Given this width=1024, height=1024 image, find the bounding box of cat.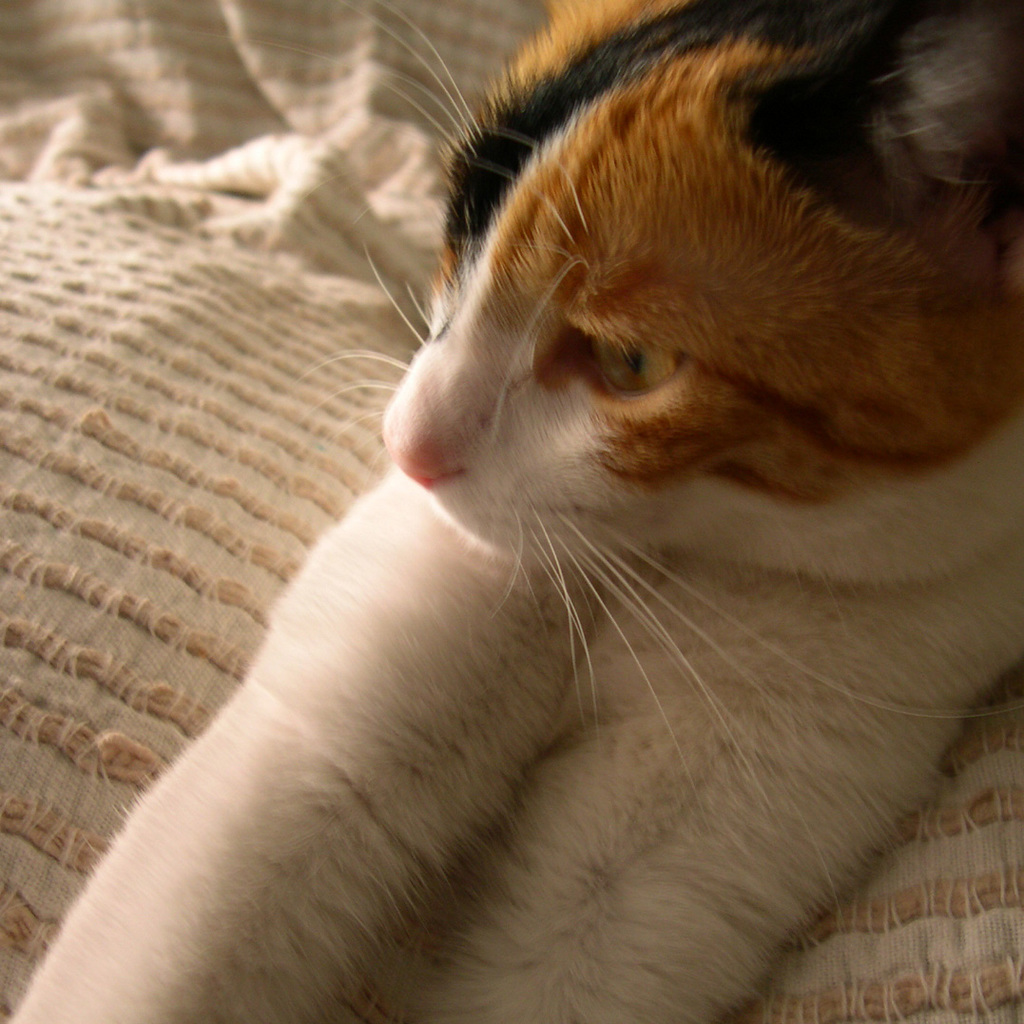
4, 0, 1023, 1023.
